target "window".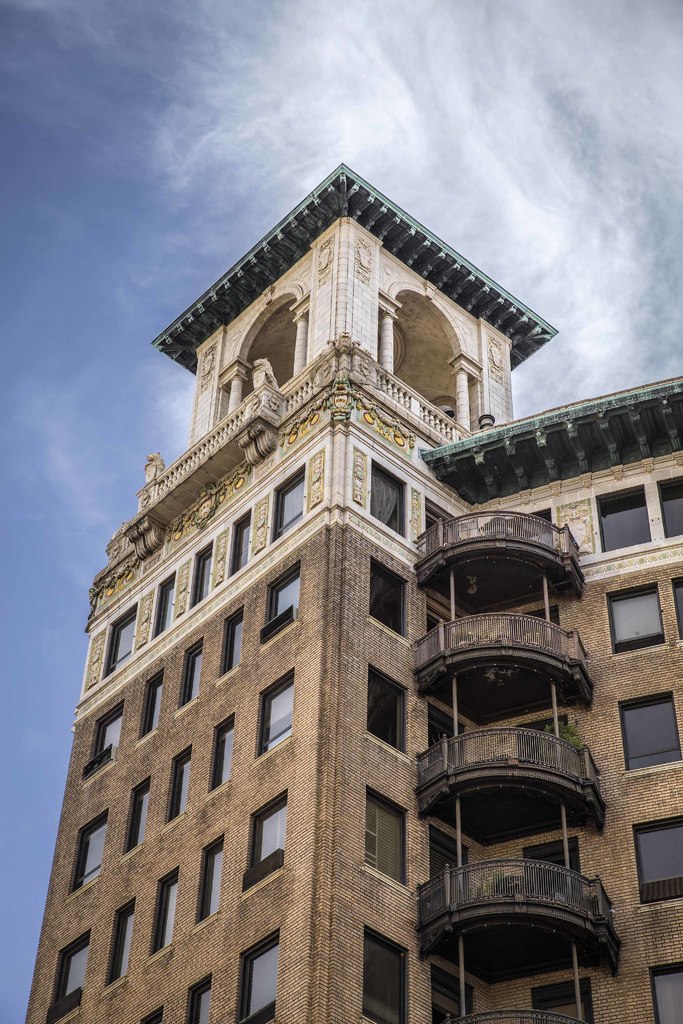
Target region: {"left": 210, "top": 709, "right": 235, "bottom": 794}.
